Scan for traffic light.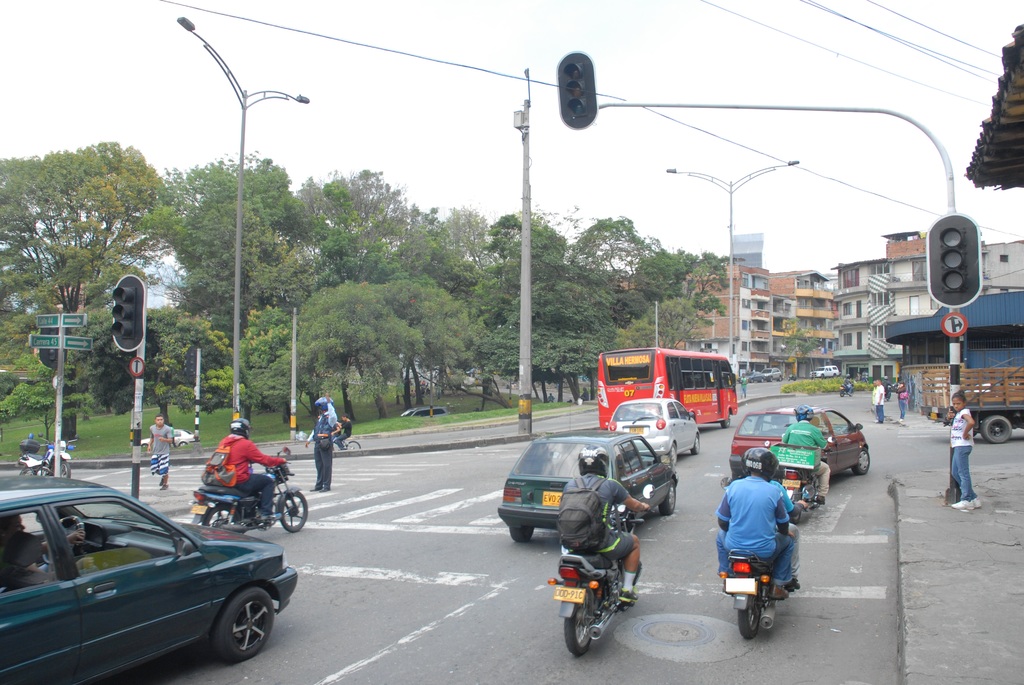
Scan result: {"x1": 108, "y1": 274, "x2": 145, "y2": 352}.
